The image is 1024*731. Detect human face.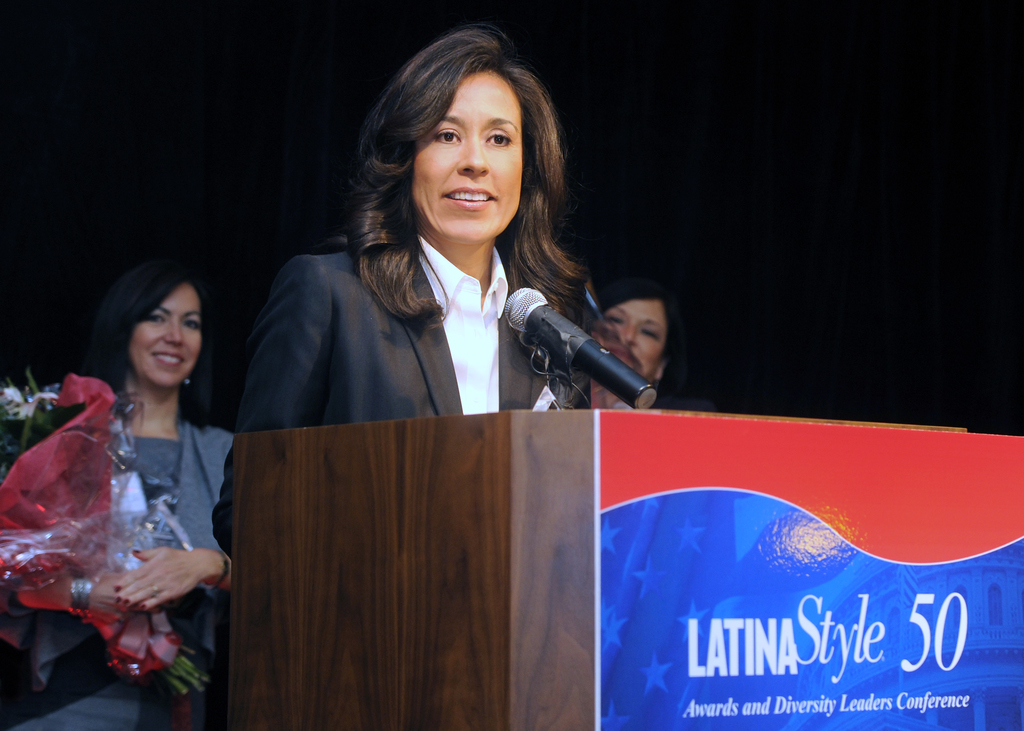
Detection: x1=412 y1=73 x2=522 y2=237.
